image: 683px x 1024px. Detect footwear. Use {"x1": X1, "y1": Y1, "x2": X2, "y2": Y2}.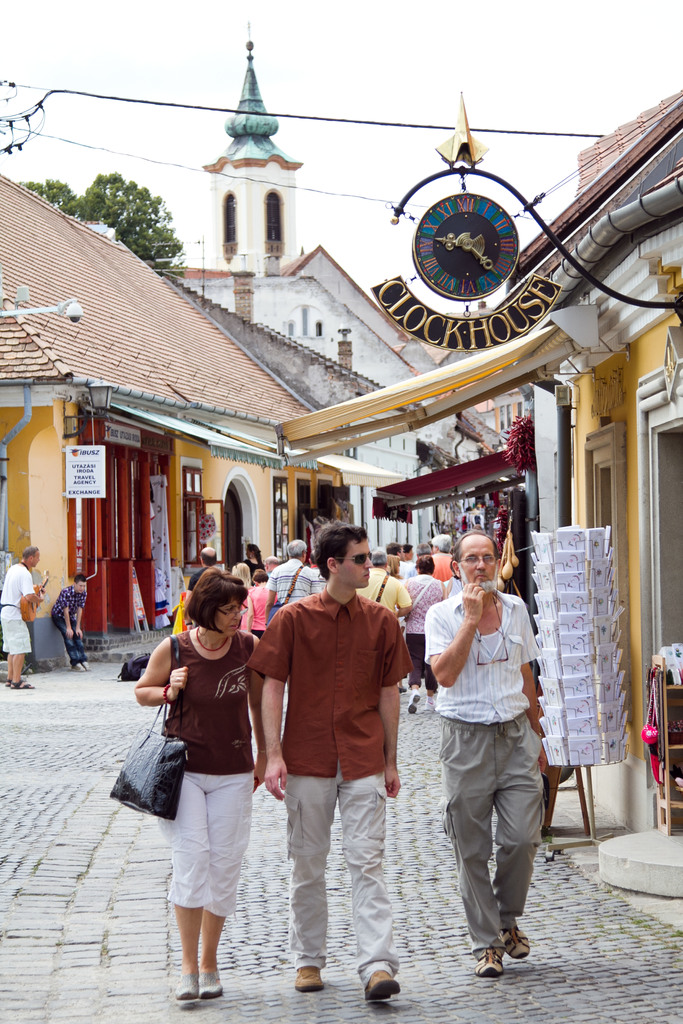
{"x1": 197, "y1": 970, "x2": 221, "y2": 997}.
